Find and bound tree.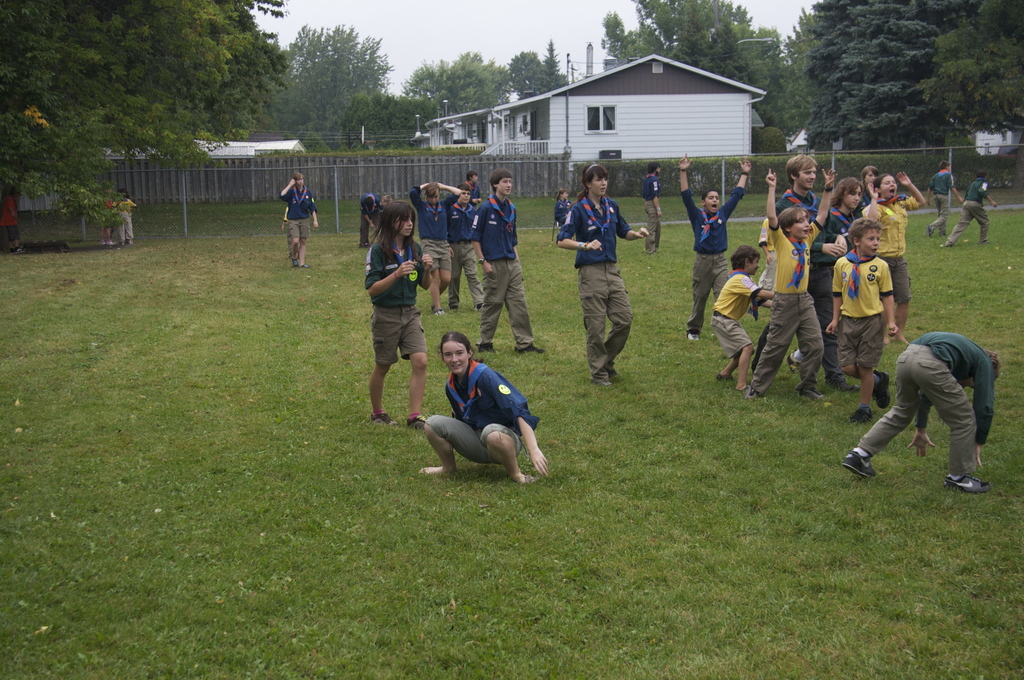
Bound: {"left": 831, "top": 2, "right": 947, "bottom": 153}.
